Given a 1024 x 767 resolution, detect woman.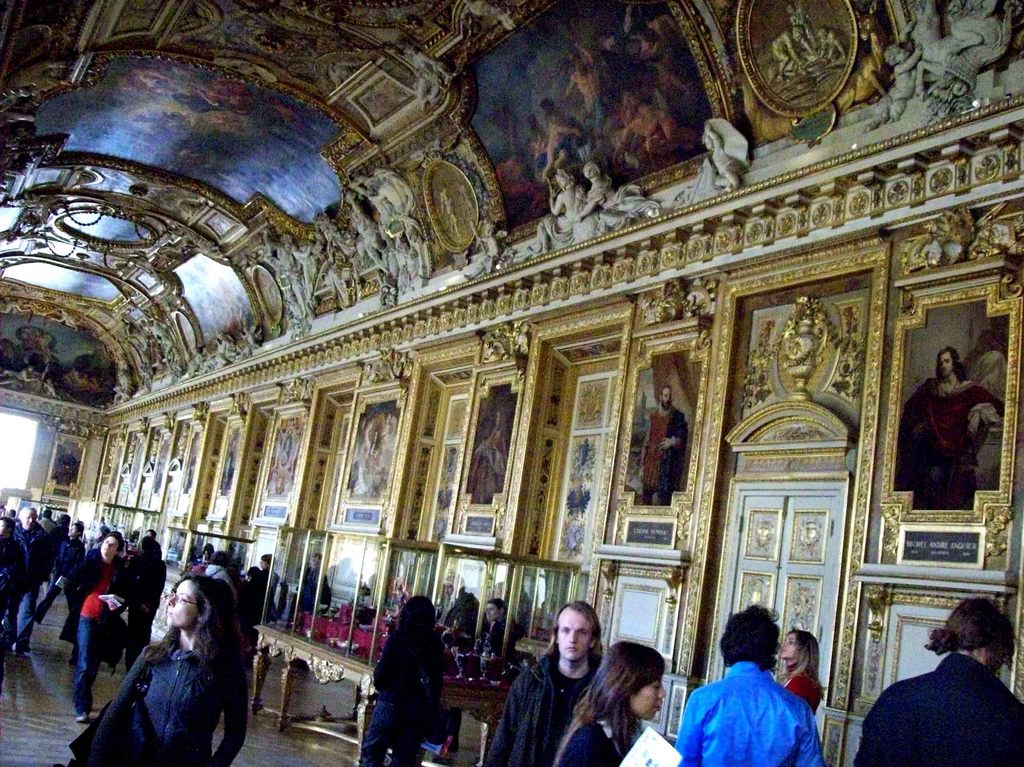
BBox(360, 596, 451, 766).
